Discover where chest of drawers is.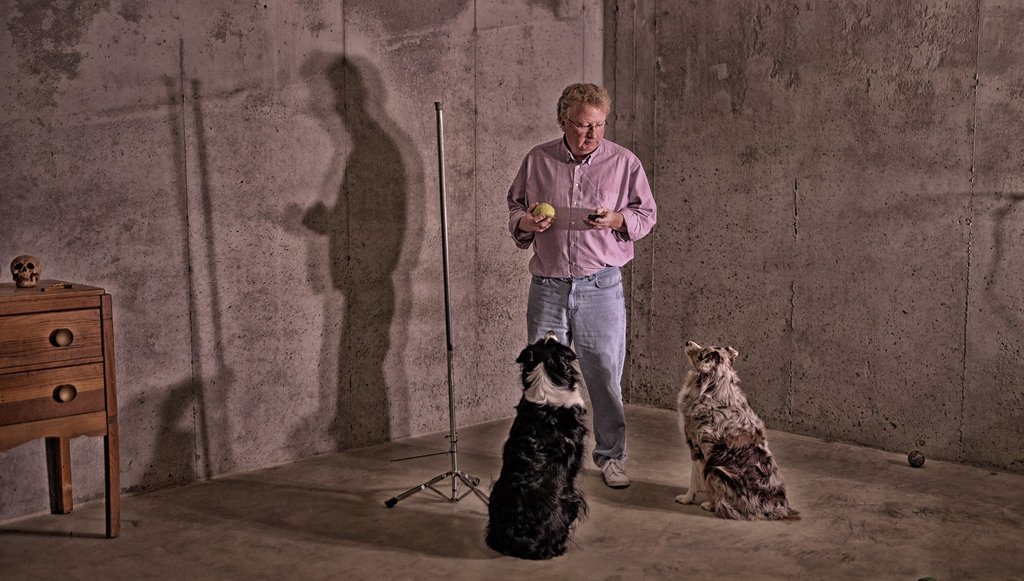
Discovered at <box>1,279,120,541</box>.
